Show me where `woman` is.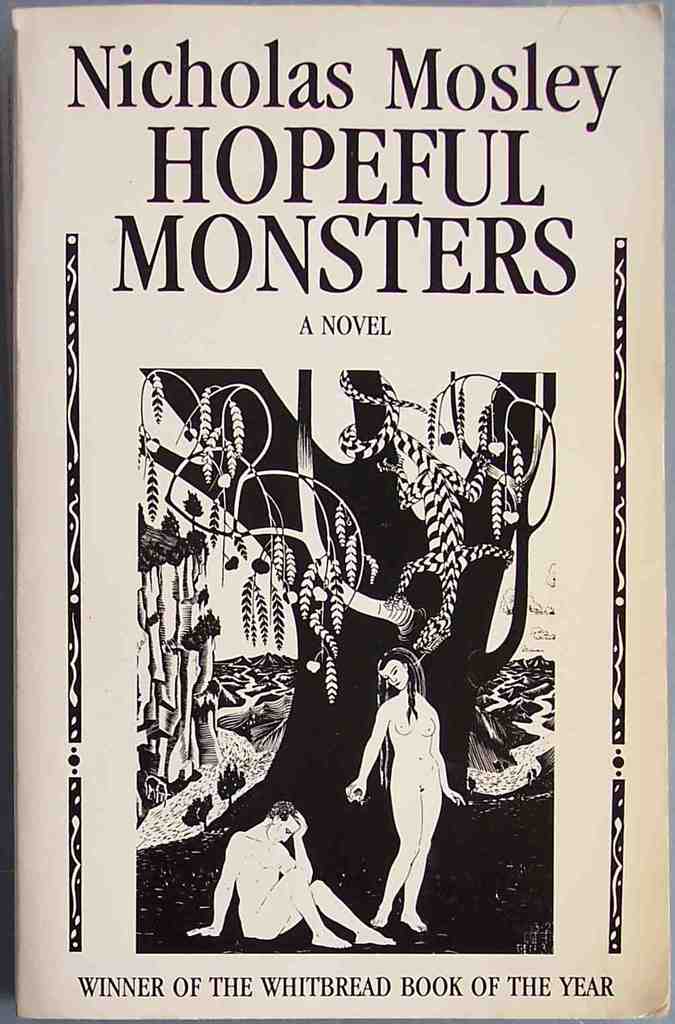
`woman` is at <box>352,638,461,909</box>.
